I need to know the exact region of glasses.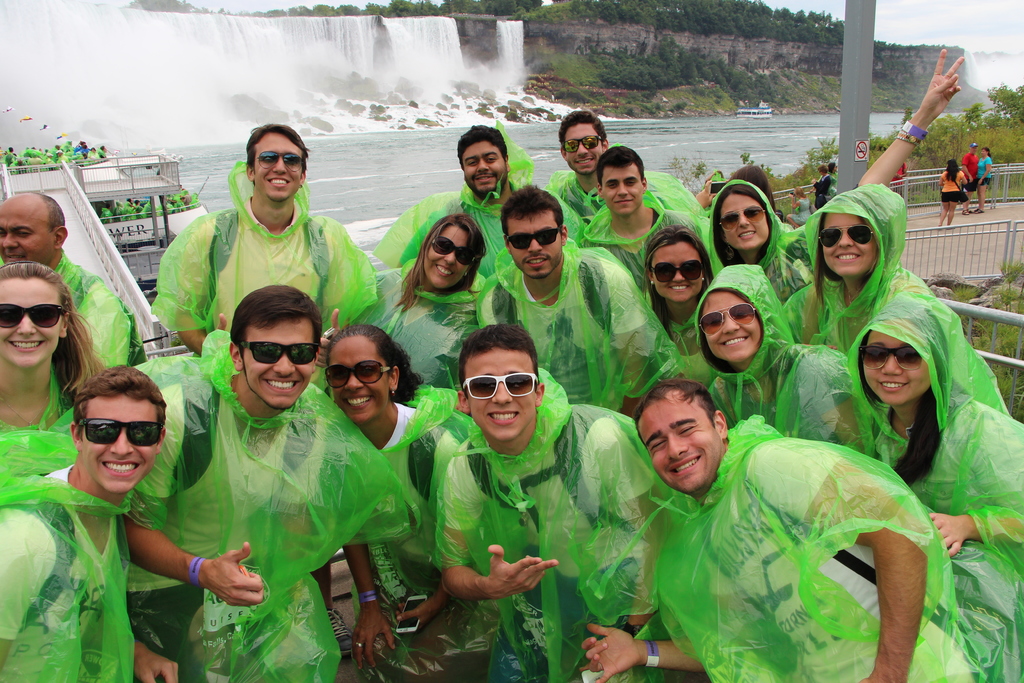
Region: [462,368,538,398].
